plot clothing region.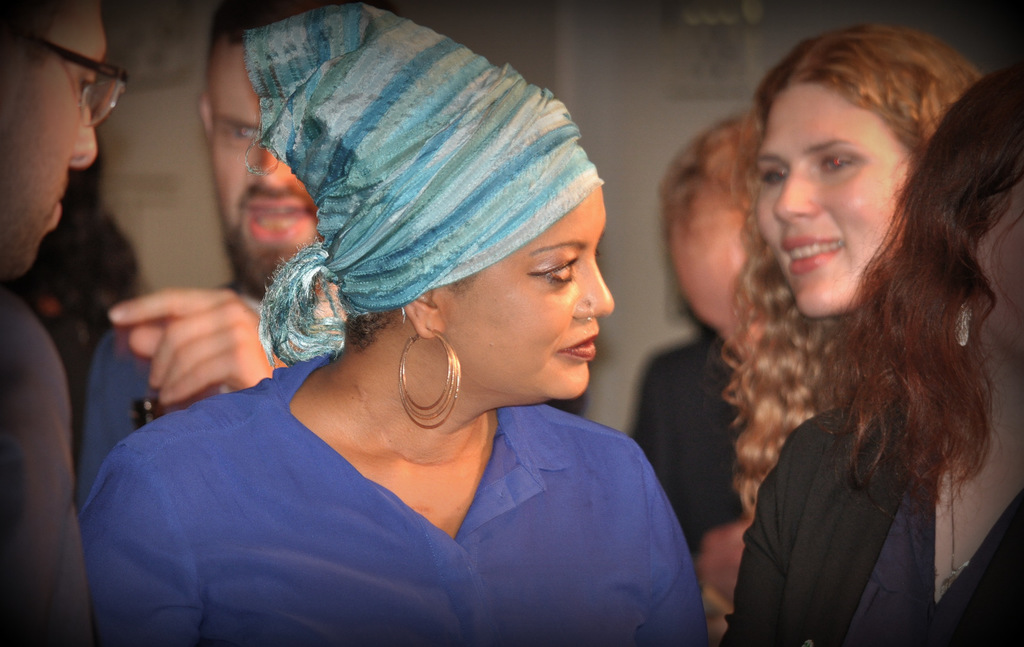
Plotted at (x1=628, y1=329, x2=743, y2=561).
